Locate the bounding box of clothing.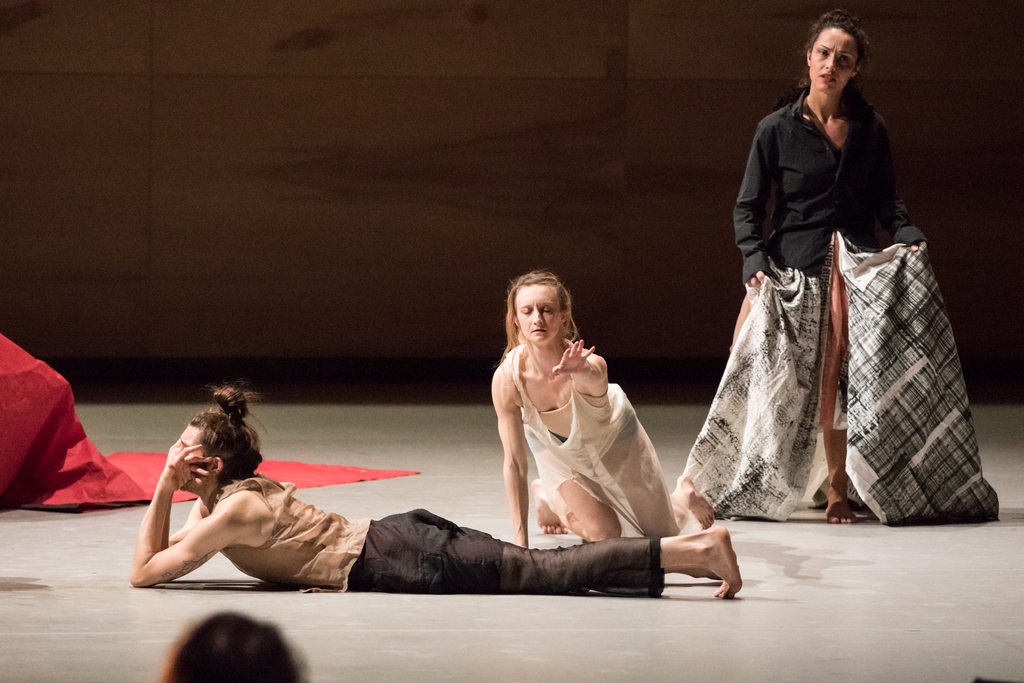
Bounding box: 509 356 687 525.
